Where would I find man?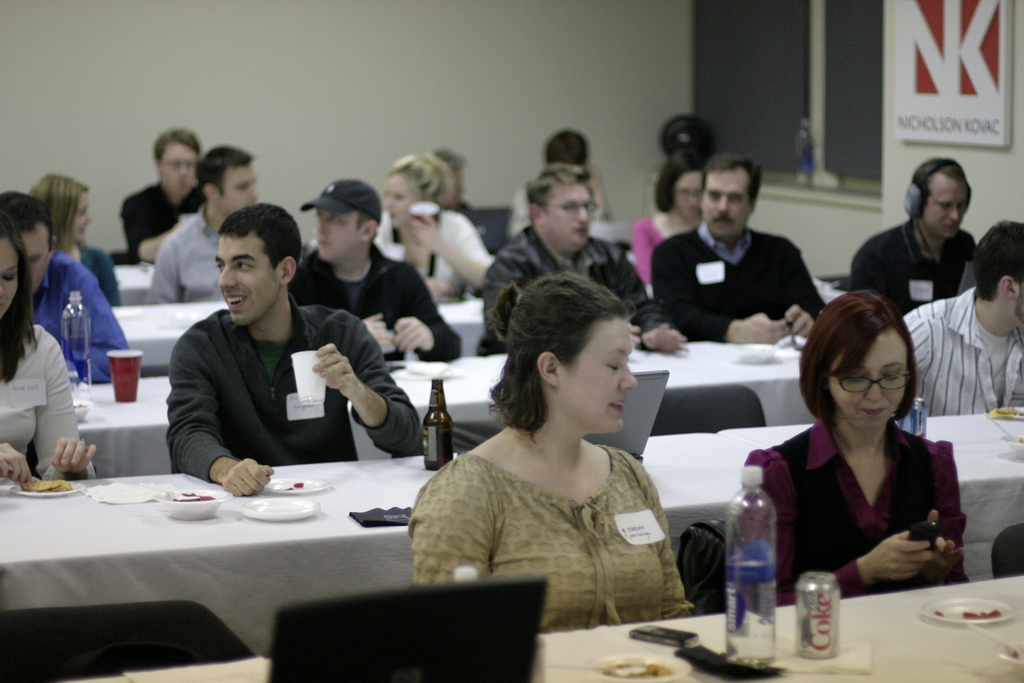
At bbox=(643, 152, 831, 347).
